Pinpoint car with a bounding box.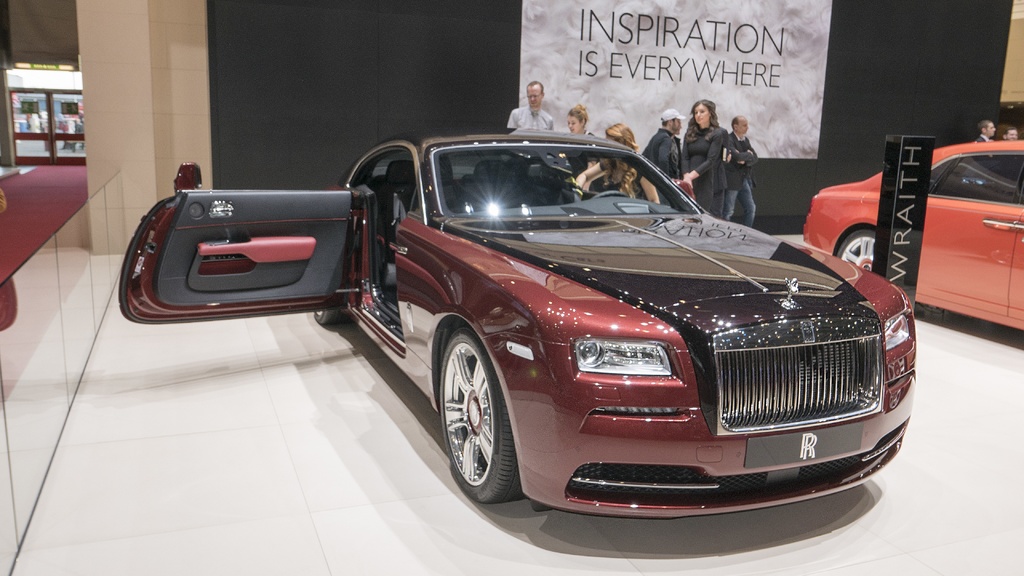
{"left": 116, "top": 125, "right": 934, "bottom": 575}.
